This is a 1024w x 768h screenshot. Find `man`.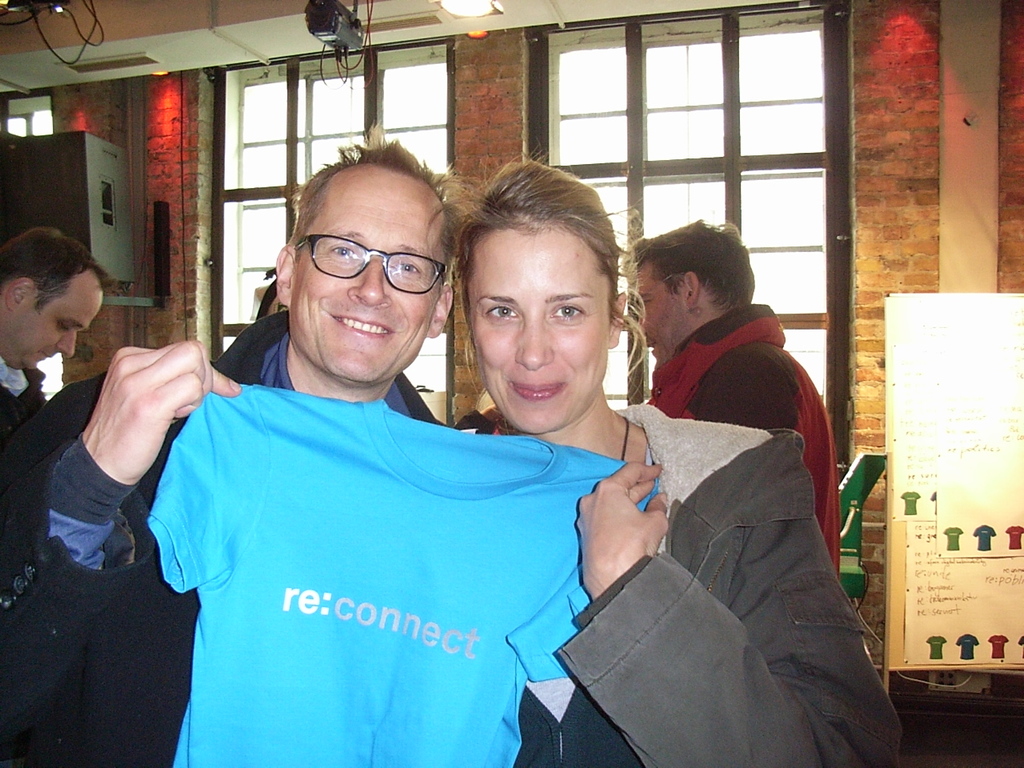
Bounding box: [0,122,473,767].
